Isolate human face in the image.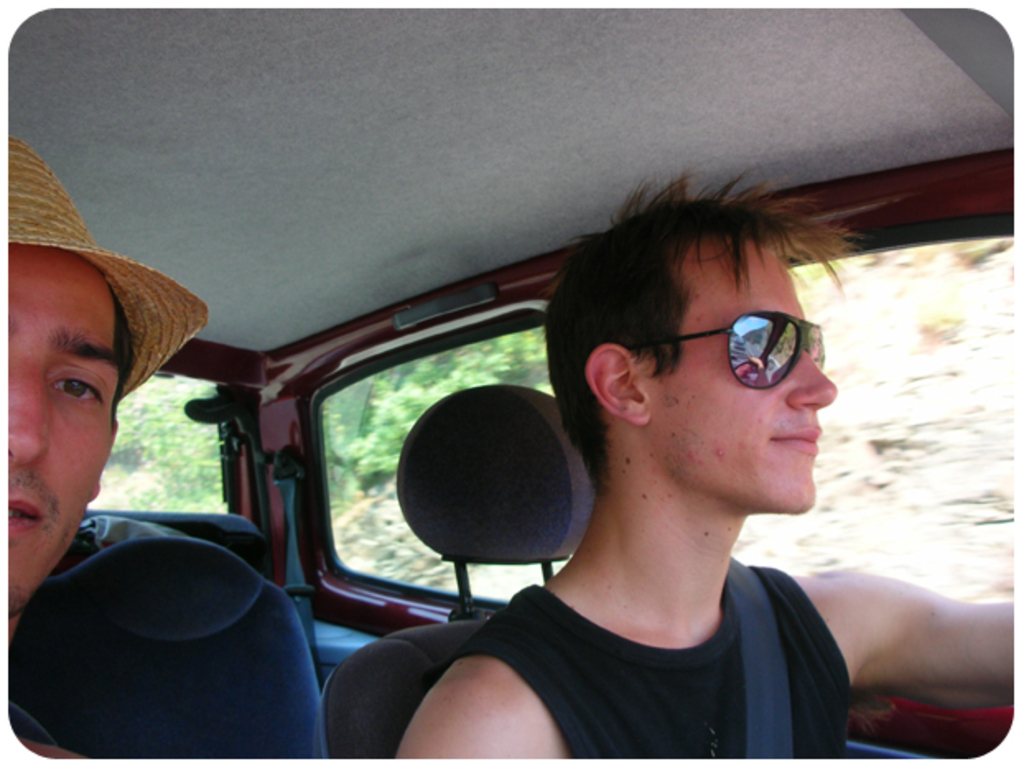
Isolated region: crop(642, 240, 836, 515).
